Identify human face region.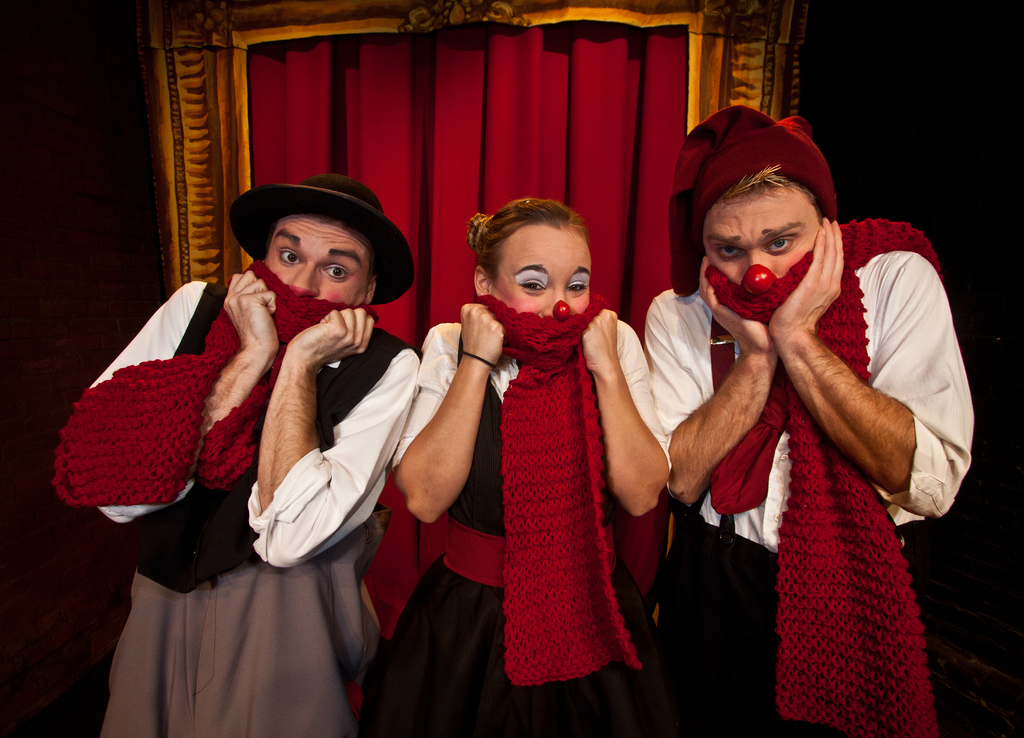
Region: bbox(704, 202, 818, 288).
